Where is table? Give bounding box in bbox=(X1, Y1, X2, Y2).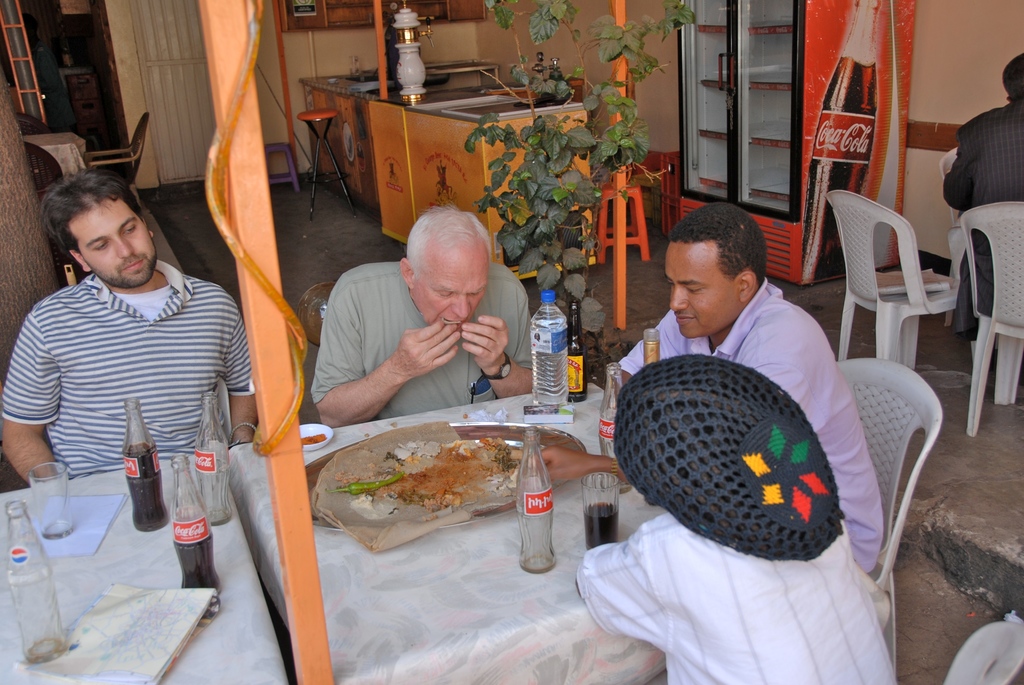
bbox=(261, 380, 643, 669).
